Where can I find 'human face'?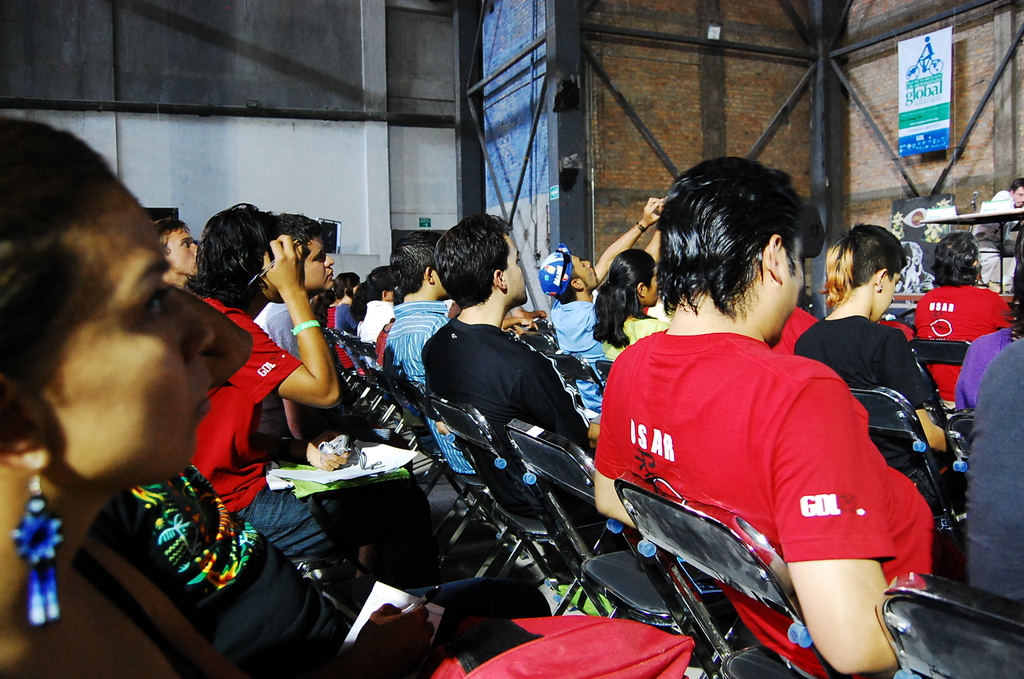
You can find it at pyautogui.locateOnScreen(780, 236, 805, 336).
